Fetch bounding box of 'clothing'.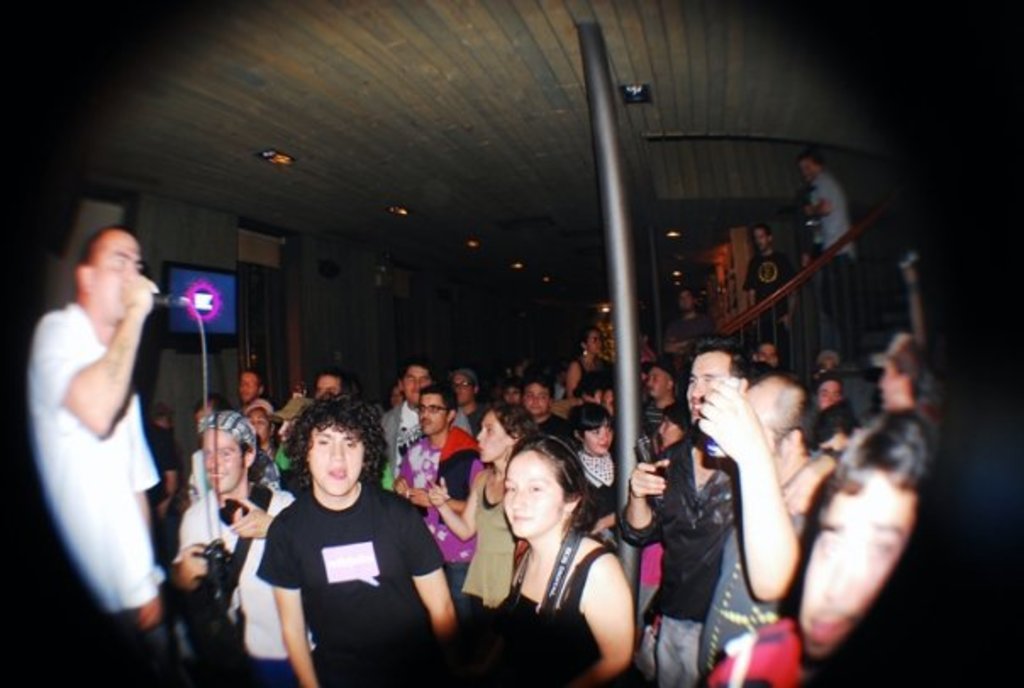
Bbox: Rect(621, 436, 743, 686).
